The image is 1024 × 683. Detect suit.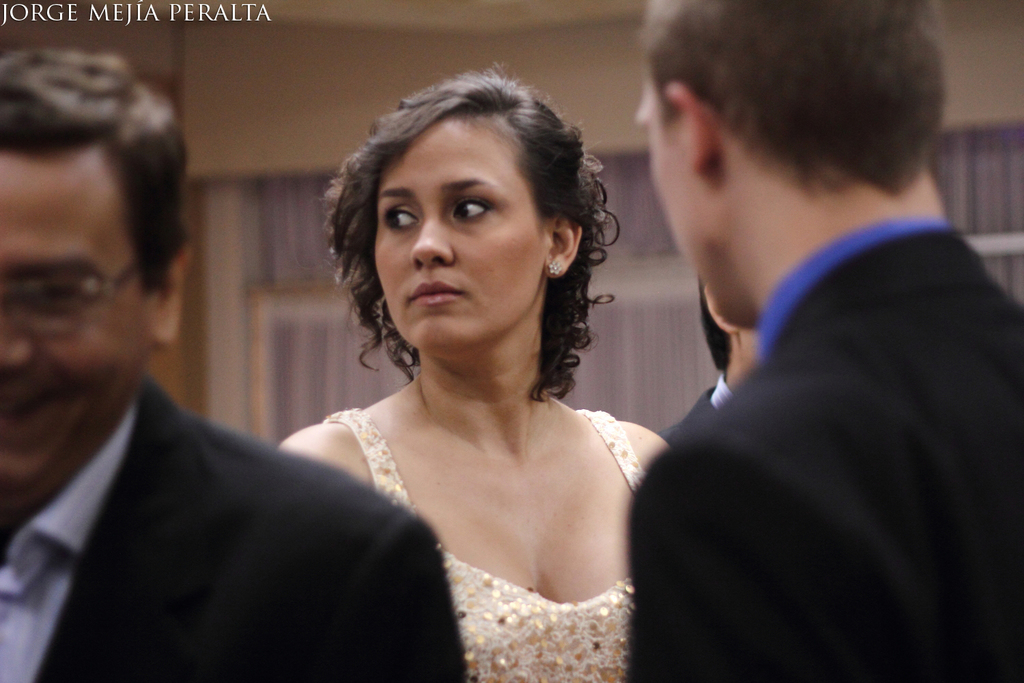
Detection: [0,375,467,682].
